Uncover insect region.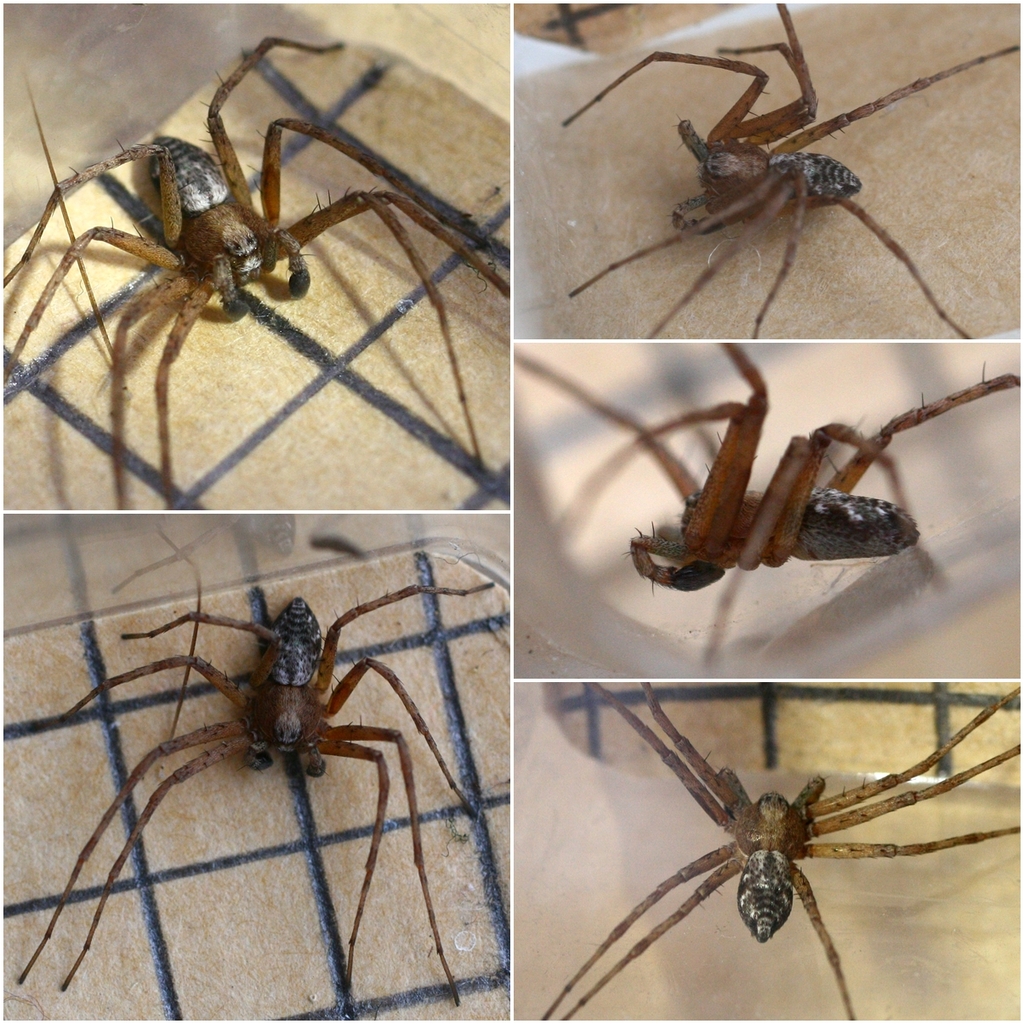
Uncovered: 21:582:499:1023.
